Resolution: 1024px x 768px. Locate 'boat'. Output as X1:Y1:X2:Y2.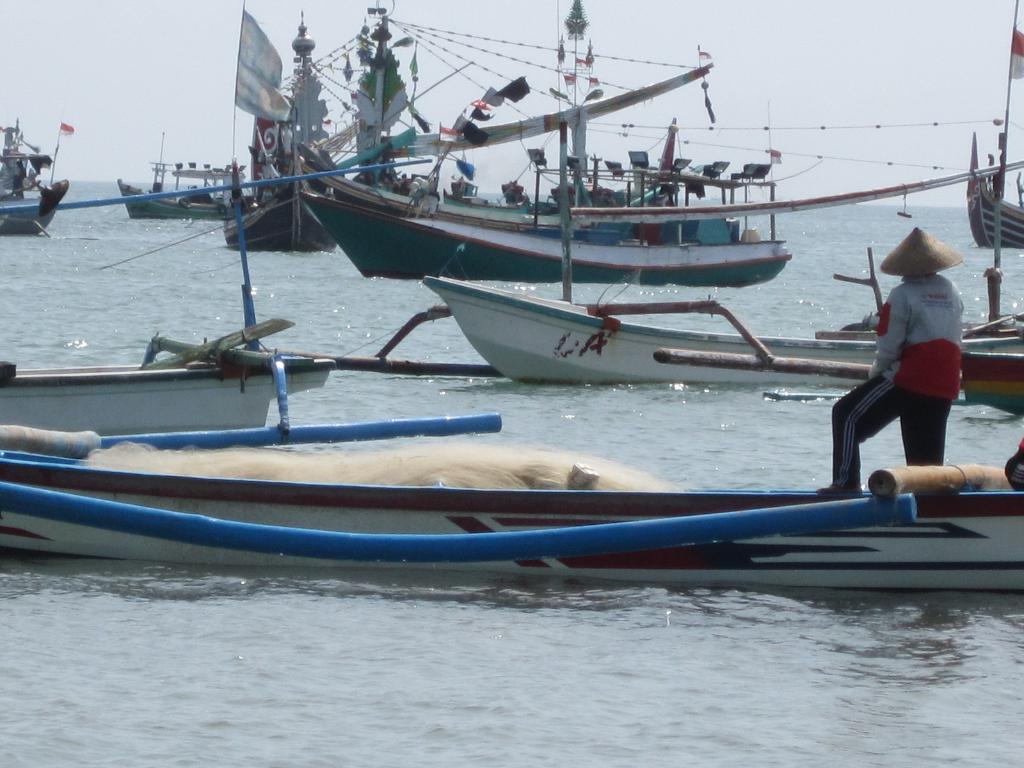
115:155:241:224.
